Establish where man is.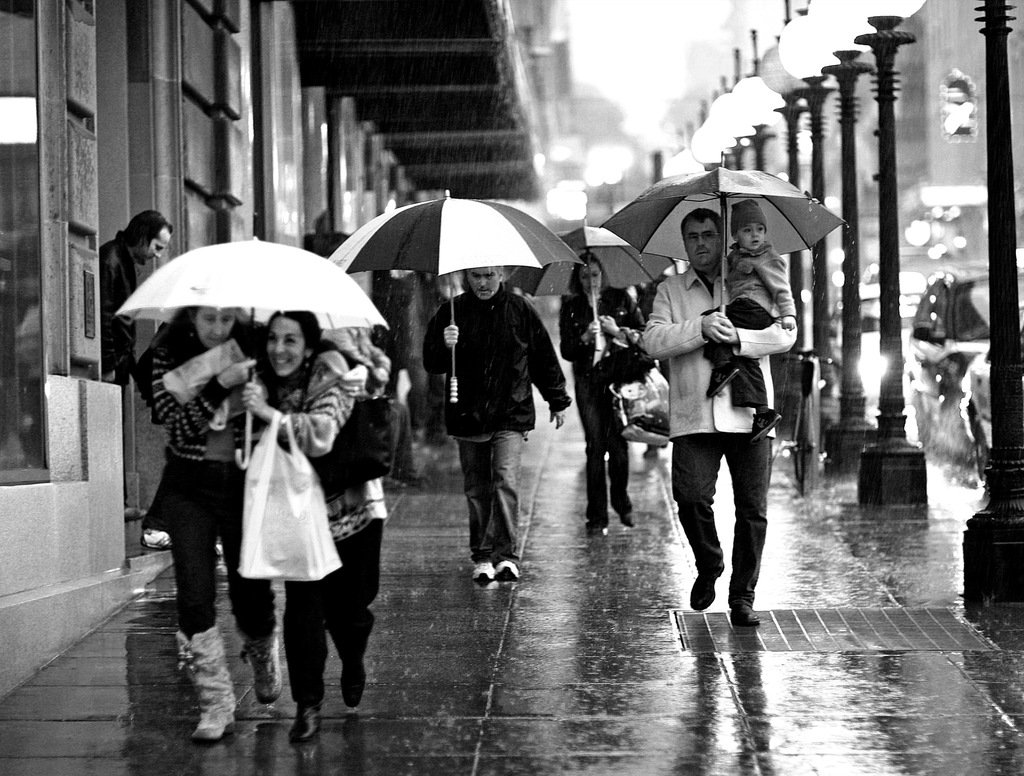
Established at [423, 264, 574, 585].
